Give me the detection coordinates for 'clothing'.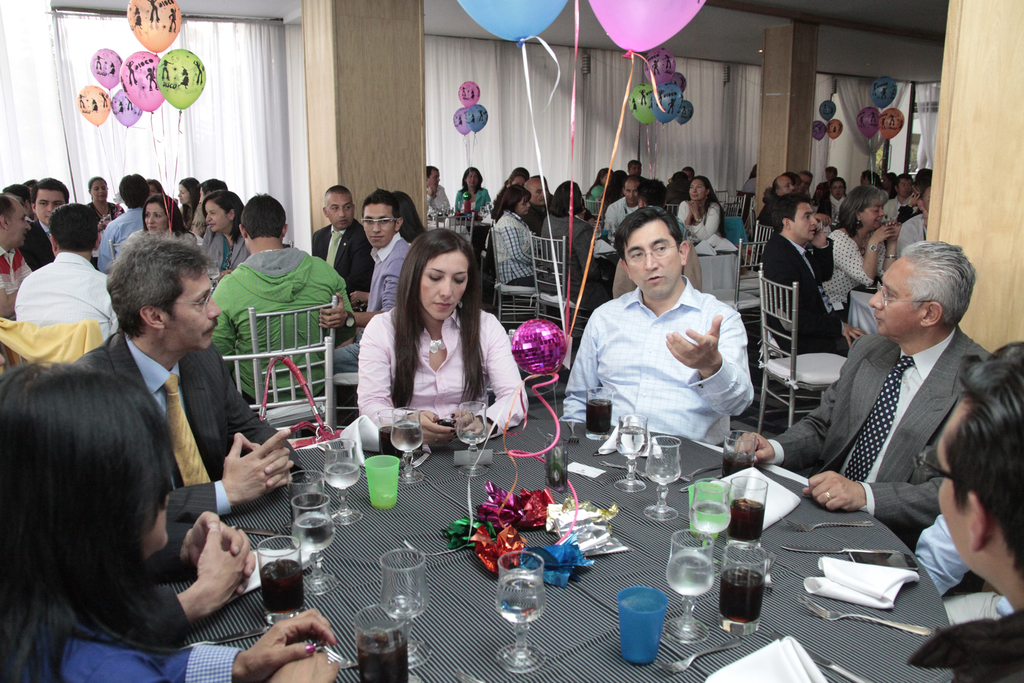
<box>540,207,597,283</box>.
